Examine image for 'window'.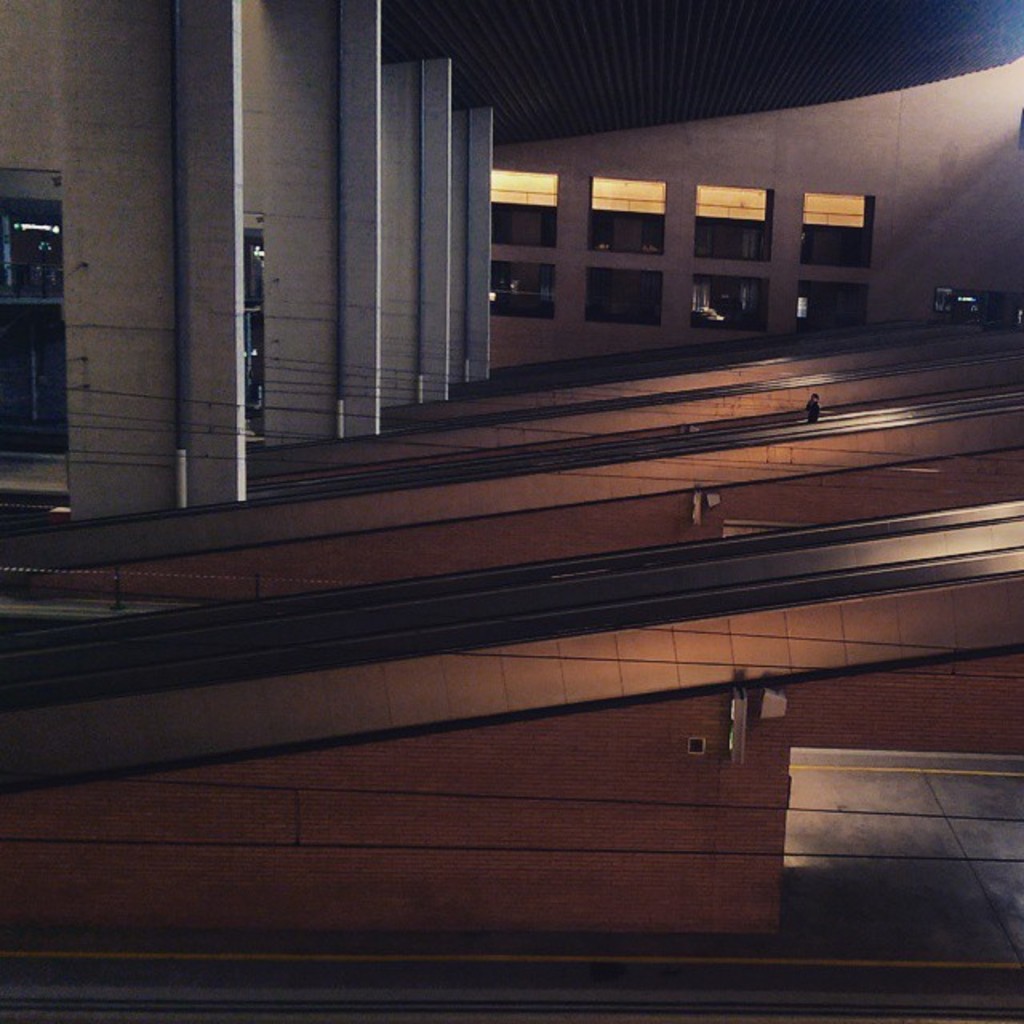
Examination result: (left=805, top=192, right=874, bottom=267).
